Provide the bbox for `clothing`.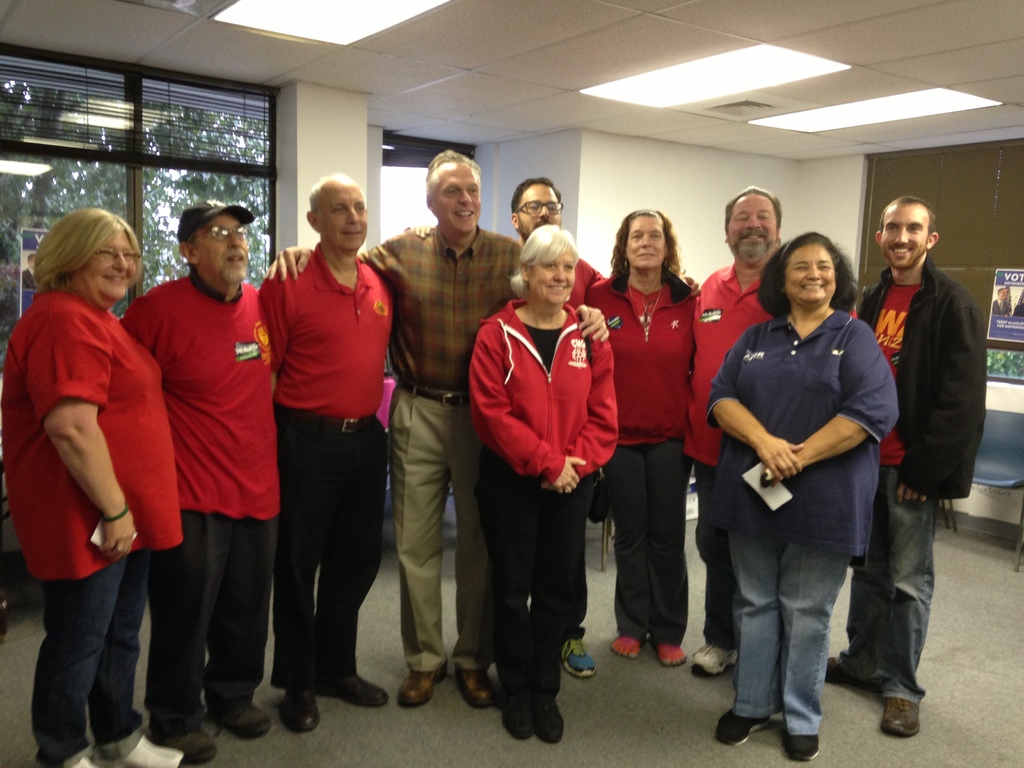
bbox=[353, 225, 522, 387].
